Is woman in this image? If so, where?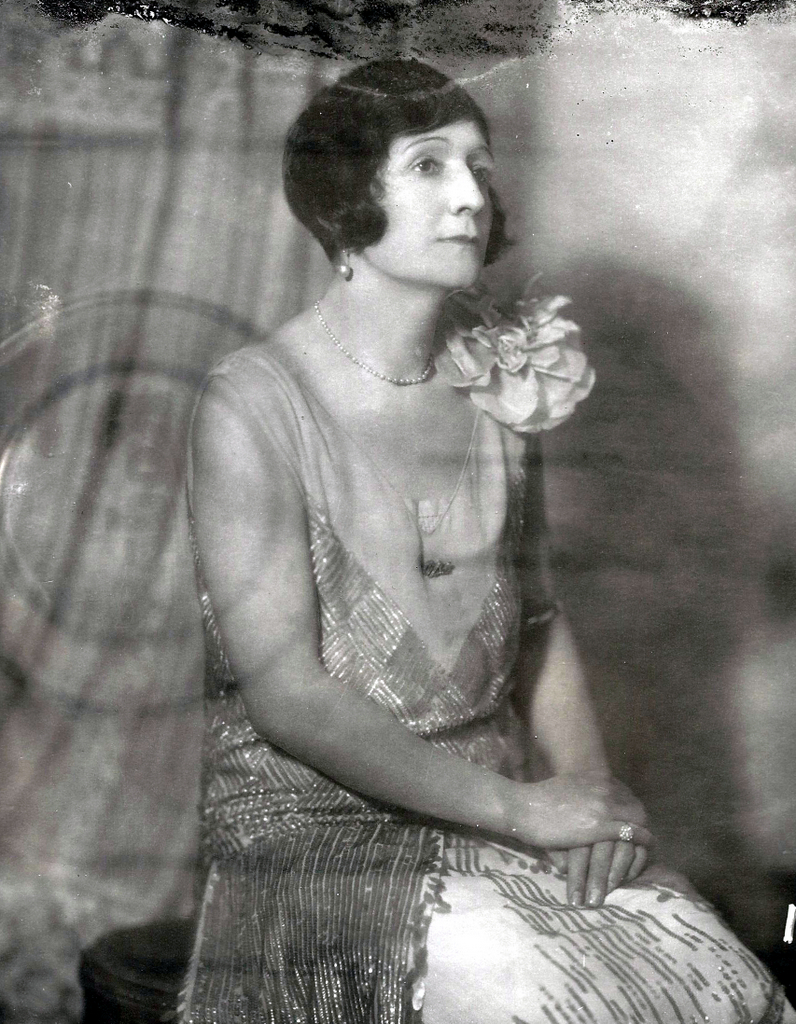
Yes, at (left=151, top=57, right=686, bottom=1023).
